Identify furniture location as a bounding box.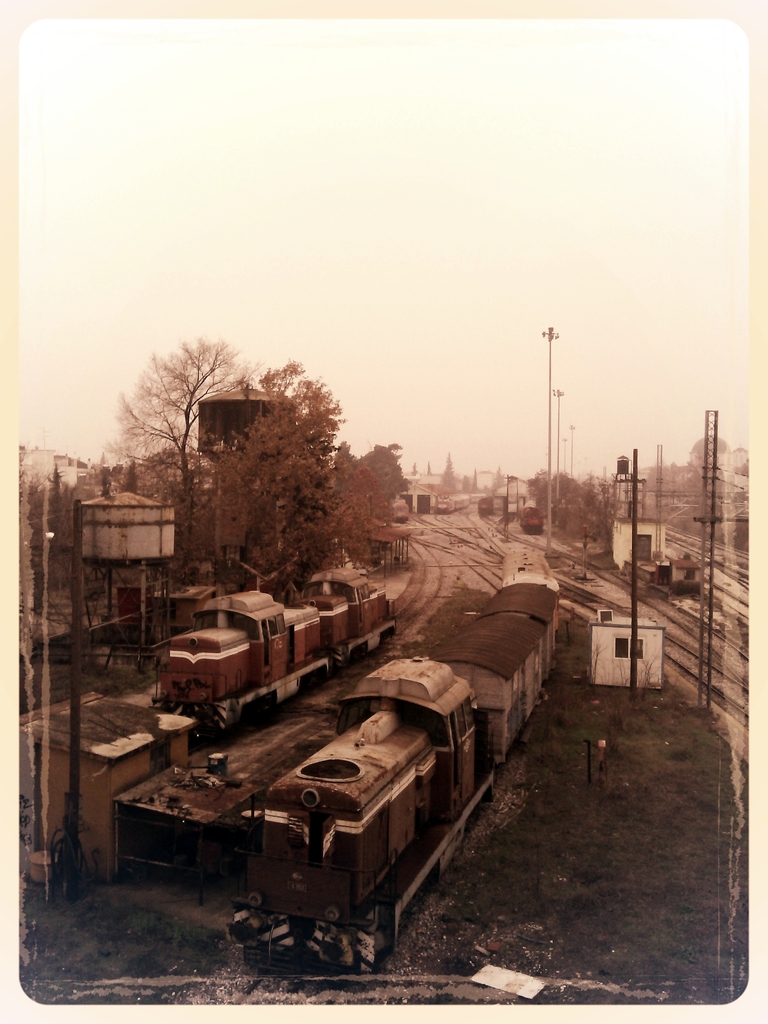
l=30, t=851, r=58, b=882.
